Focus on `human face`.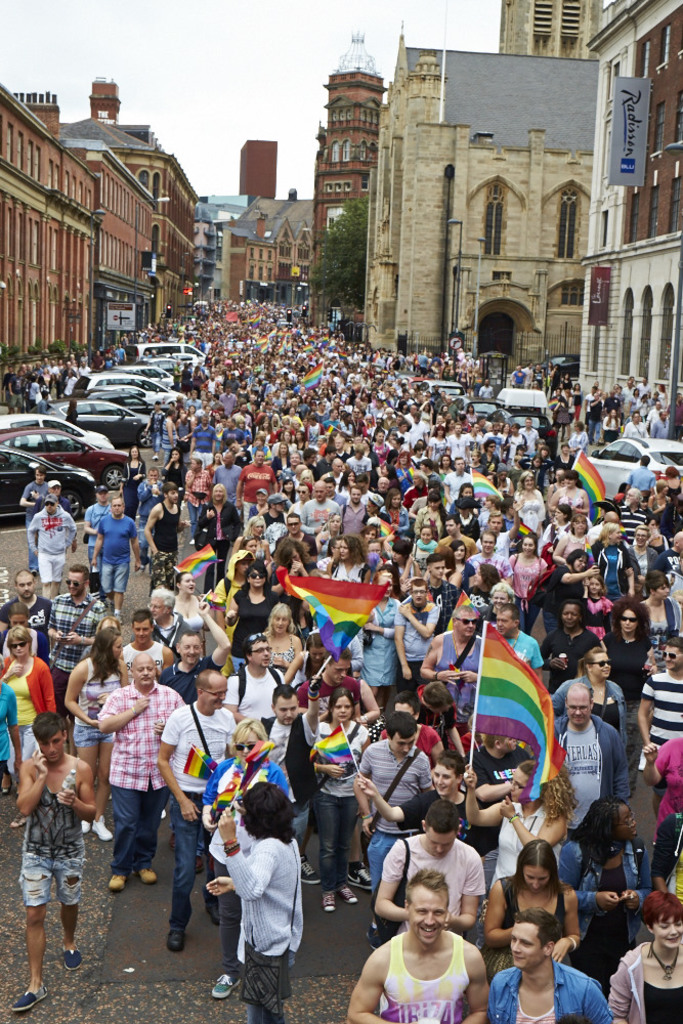
Focused at l=525, t=477, r=532, b=492.
